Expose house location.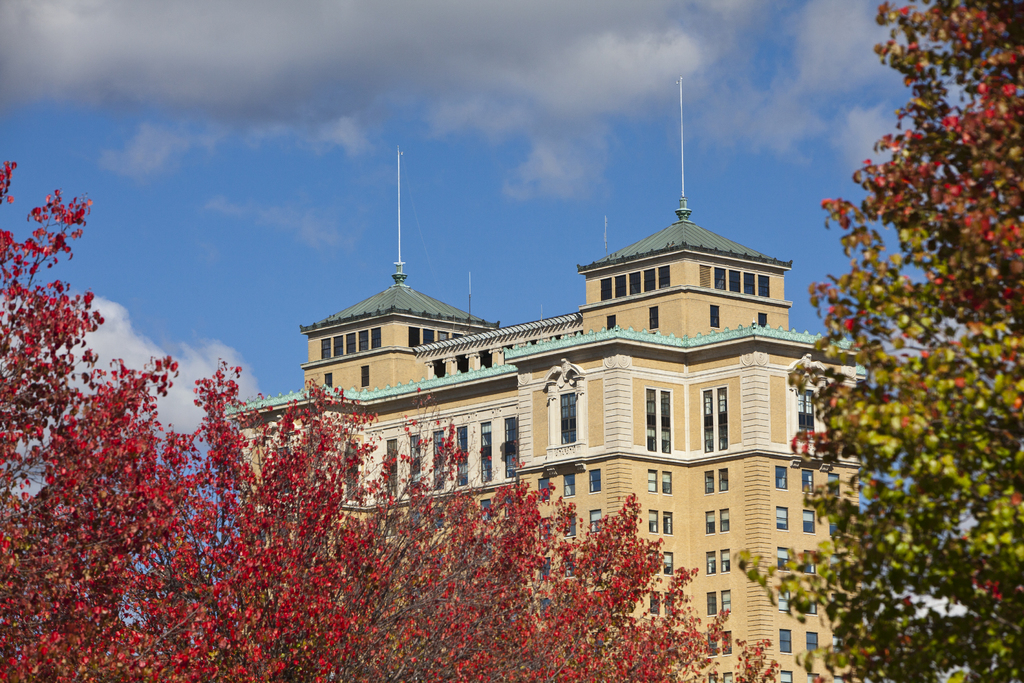
Exposed at 214,196,879,682.
